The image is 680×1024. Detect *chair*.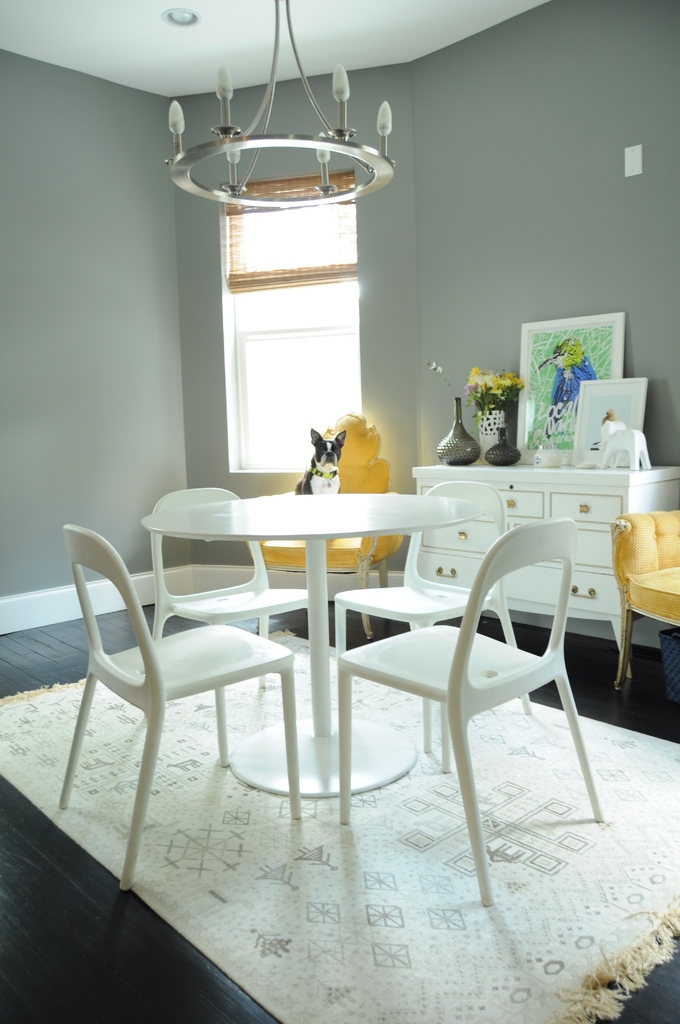
Detection: left=330, top=513, right=611, bottom=905.
